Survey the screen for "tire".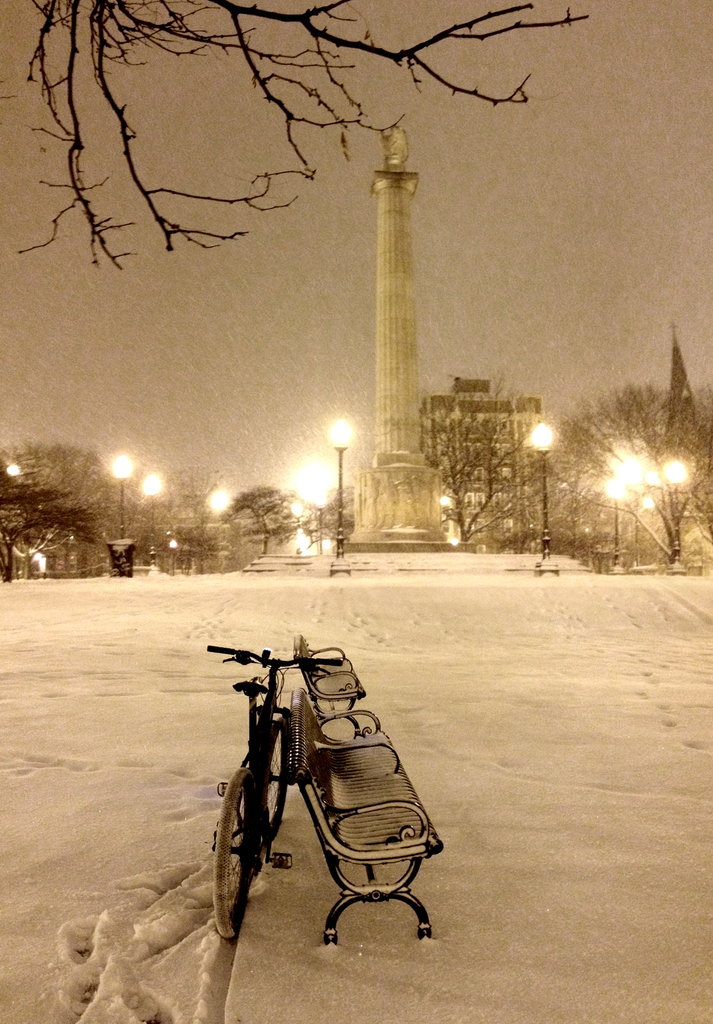
Survey found: pyautogui.locateOnScreen(209, 768, 265, 941).
